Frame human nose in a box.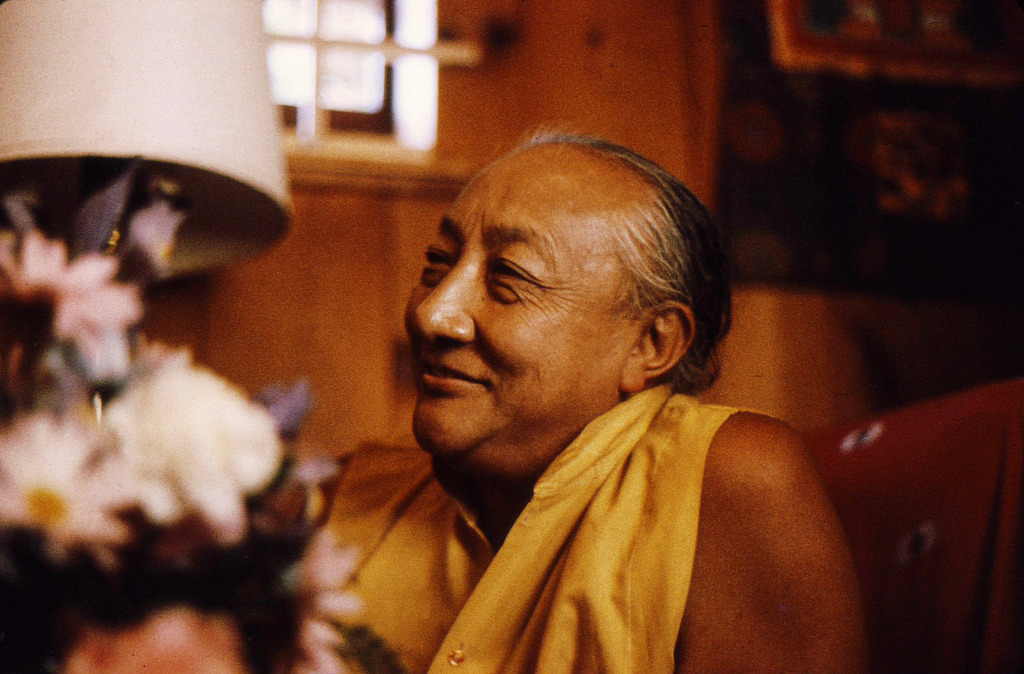
415, 256, 490, 351.
